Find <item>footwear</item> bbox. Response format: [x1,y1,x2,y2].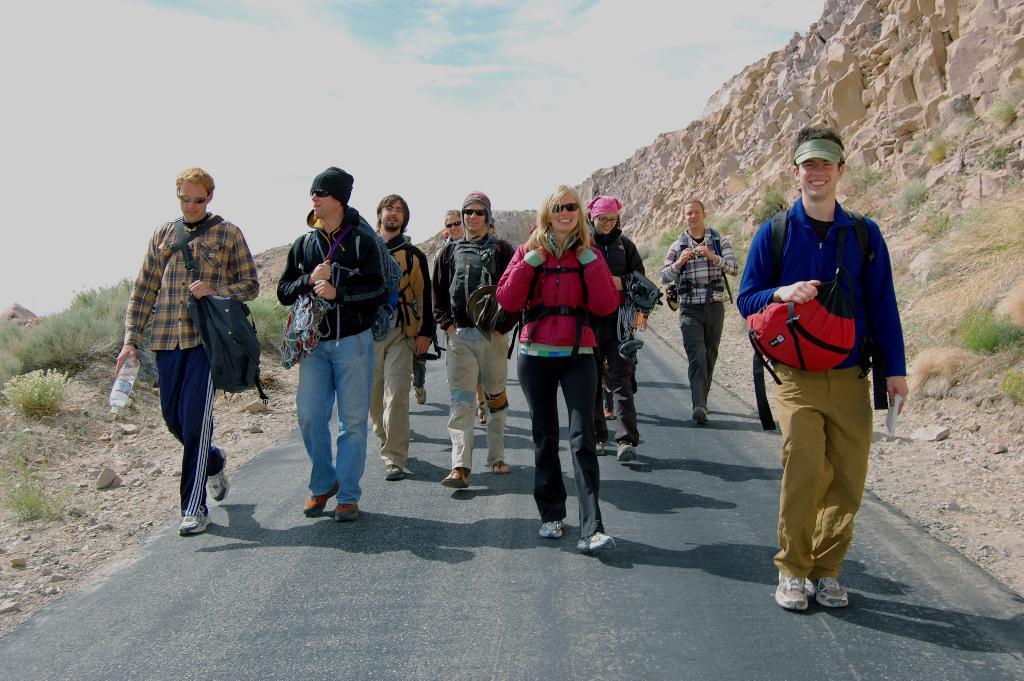
[777,560,807,609].
